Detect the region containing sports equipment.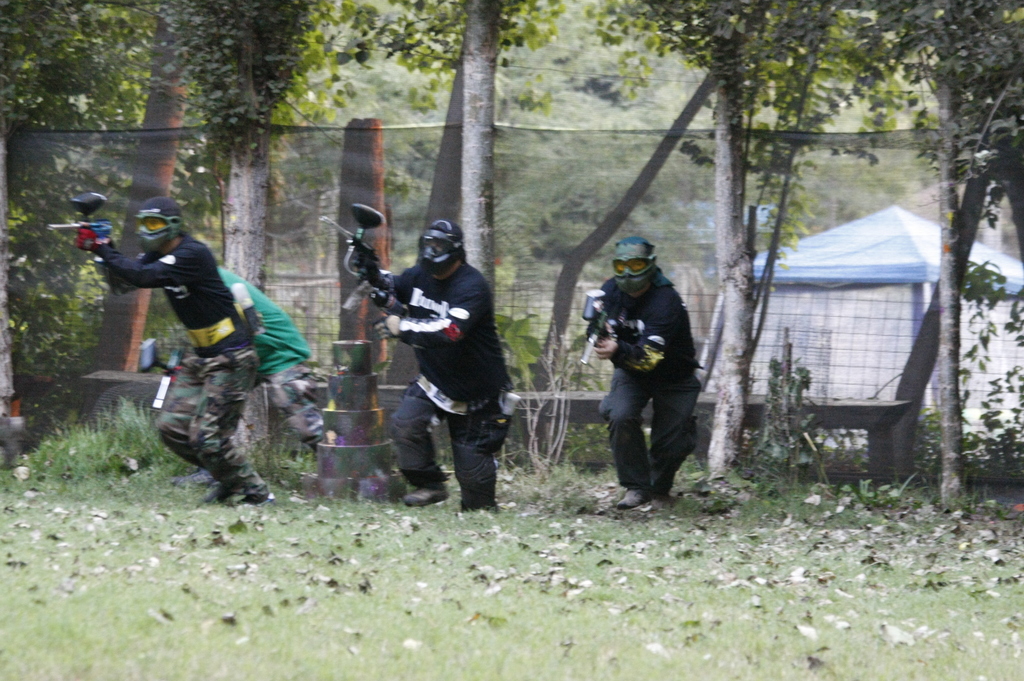
select_region(578, 290, 643, 364).
